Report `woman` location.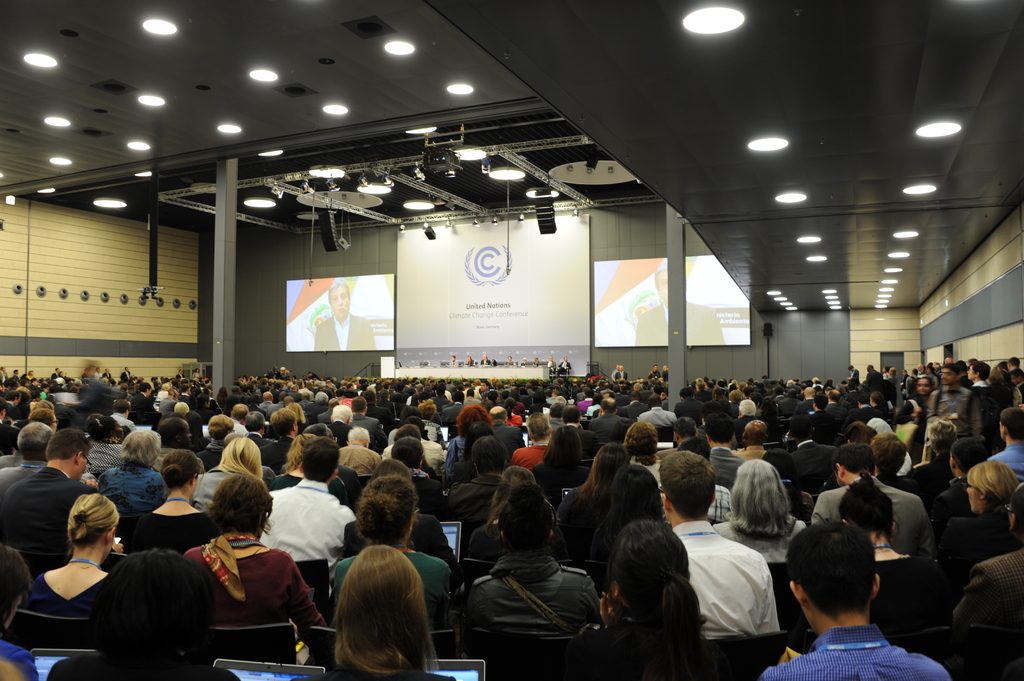
Report: [268, 433, 345, 506].
